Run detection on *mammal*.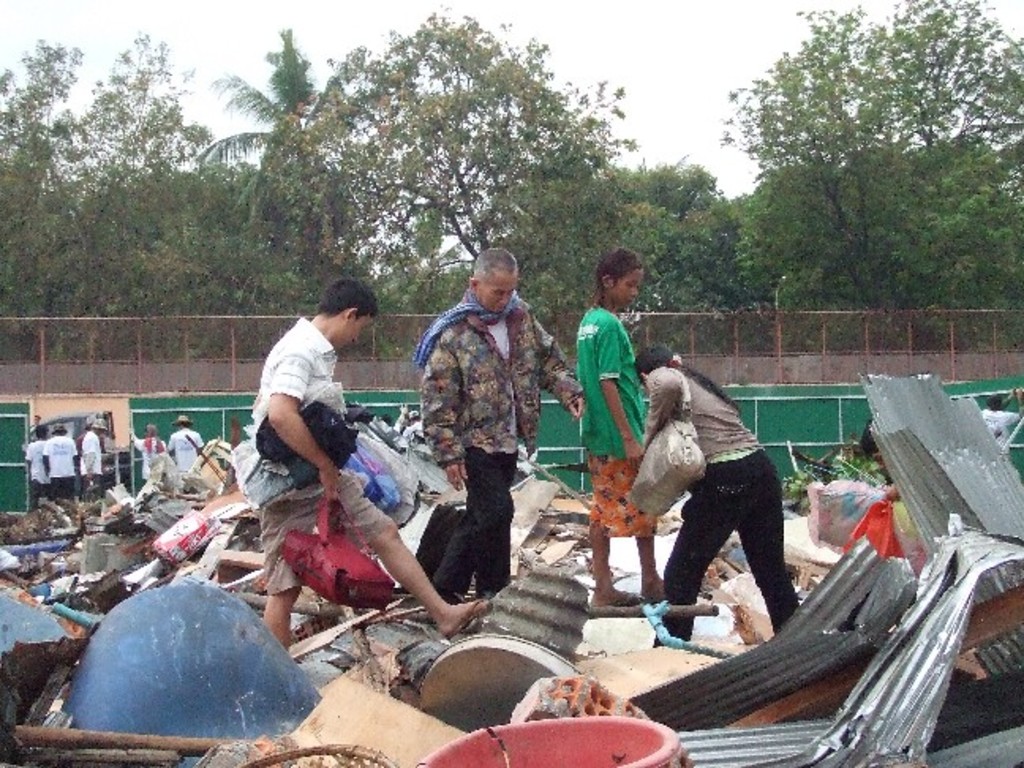
Result: (x1=24, y1=422, x2=52, y2=510).
